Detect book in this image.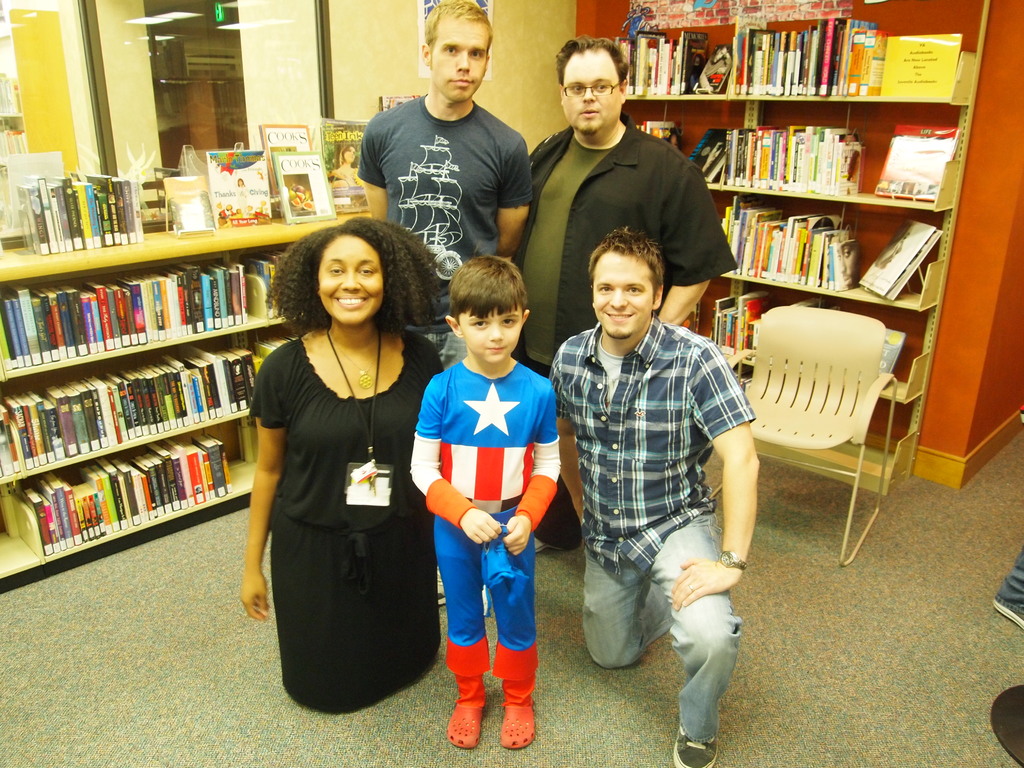
Detection: box=[161, 168, 214, 233].
